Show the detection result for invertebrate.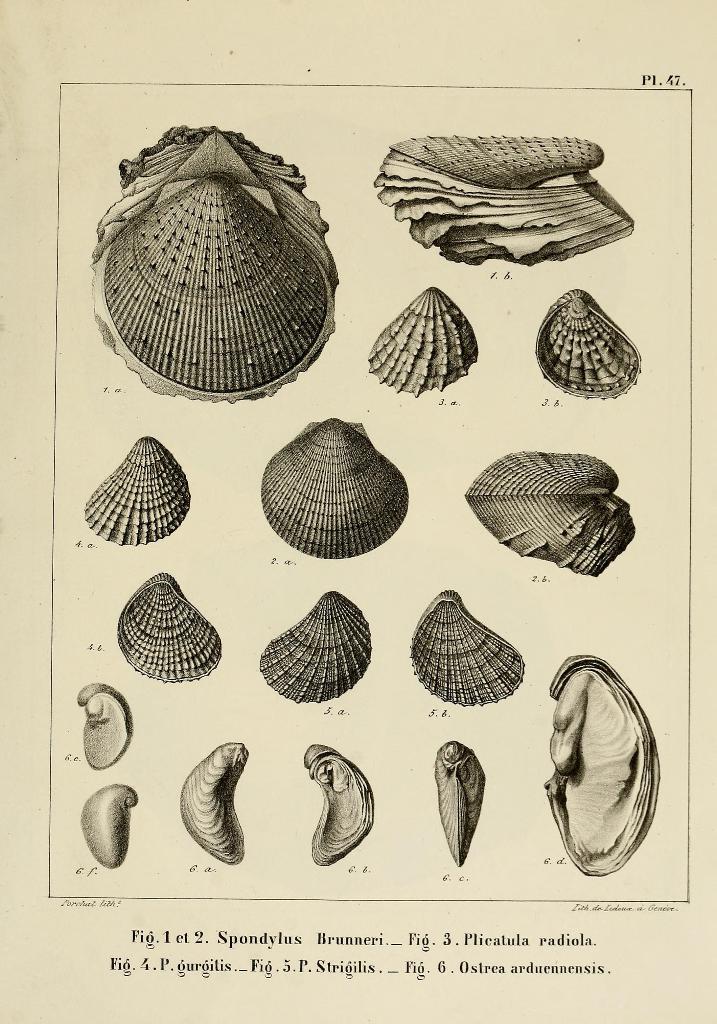
(260, 587, 370, 704).
